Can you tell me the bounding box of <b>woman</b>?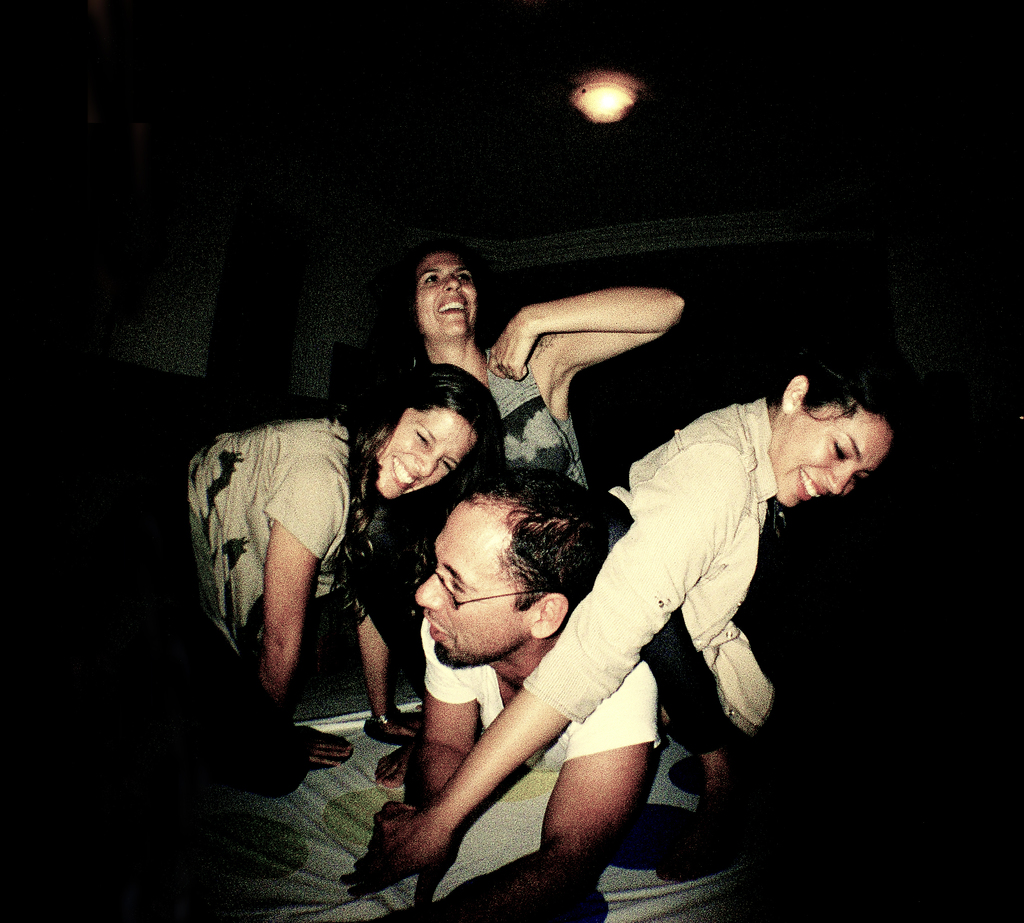
bbox(186, 354, 515, 770).
